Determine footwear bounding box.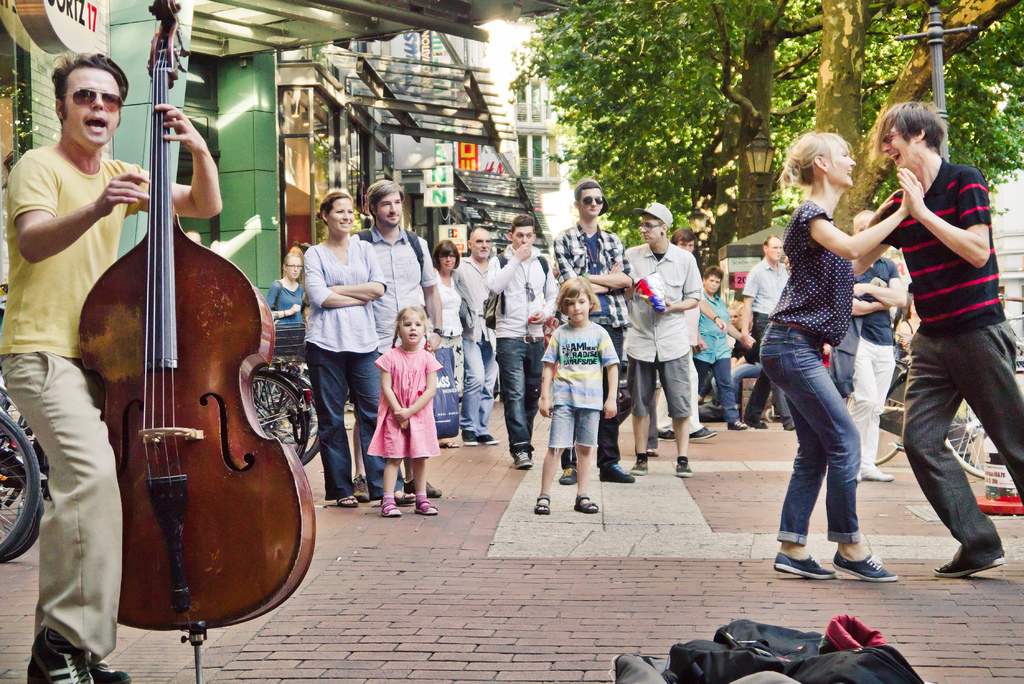
Determined: 628:448:649:472.
